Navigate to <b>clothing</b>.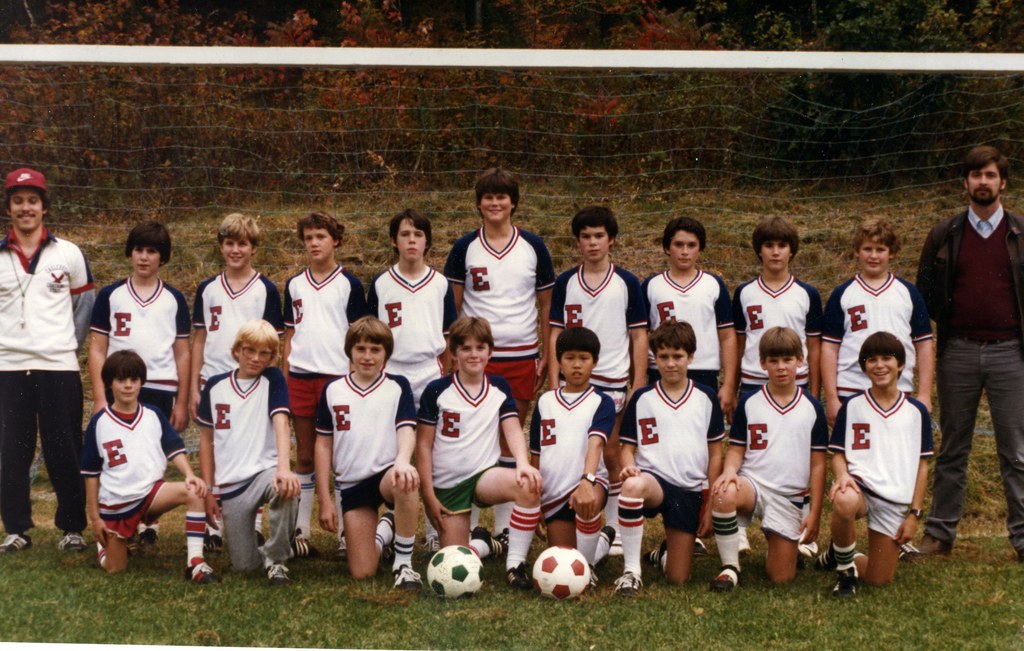
Navigation target: bbox(834, 362, 933, 574).
